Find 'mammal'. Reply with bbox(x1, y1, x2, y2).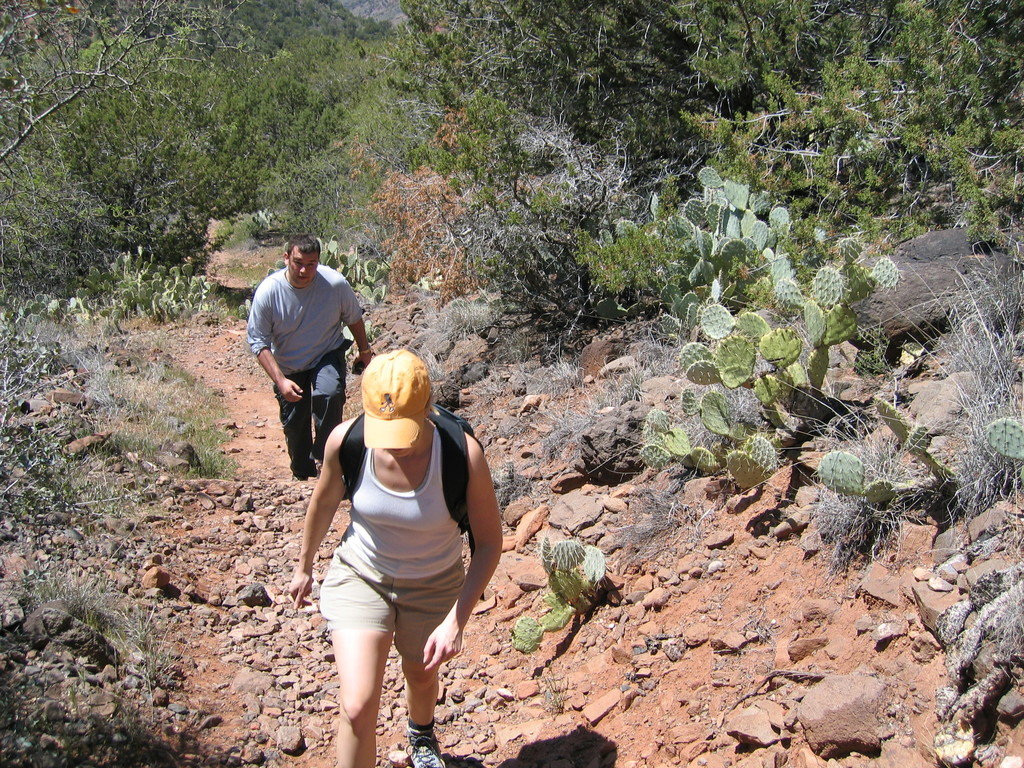
bbox(244, 236, 367, 479).
